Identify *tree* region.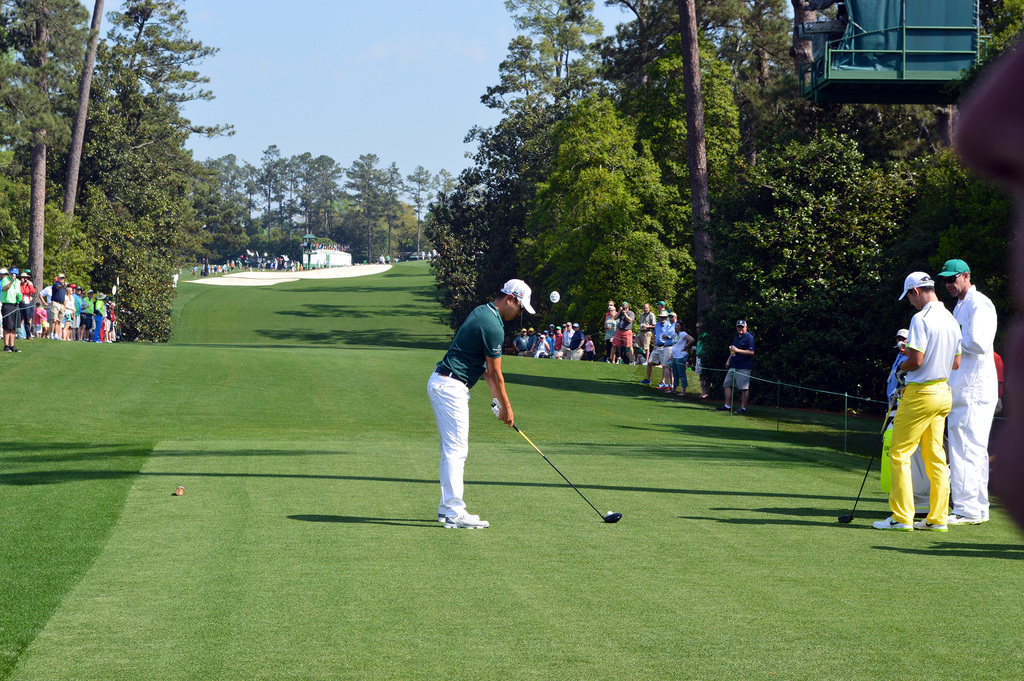
Region: {"x1": 0, "y1": 0, "x2": 68, "y2": 284}.
